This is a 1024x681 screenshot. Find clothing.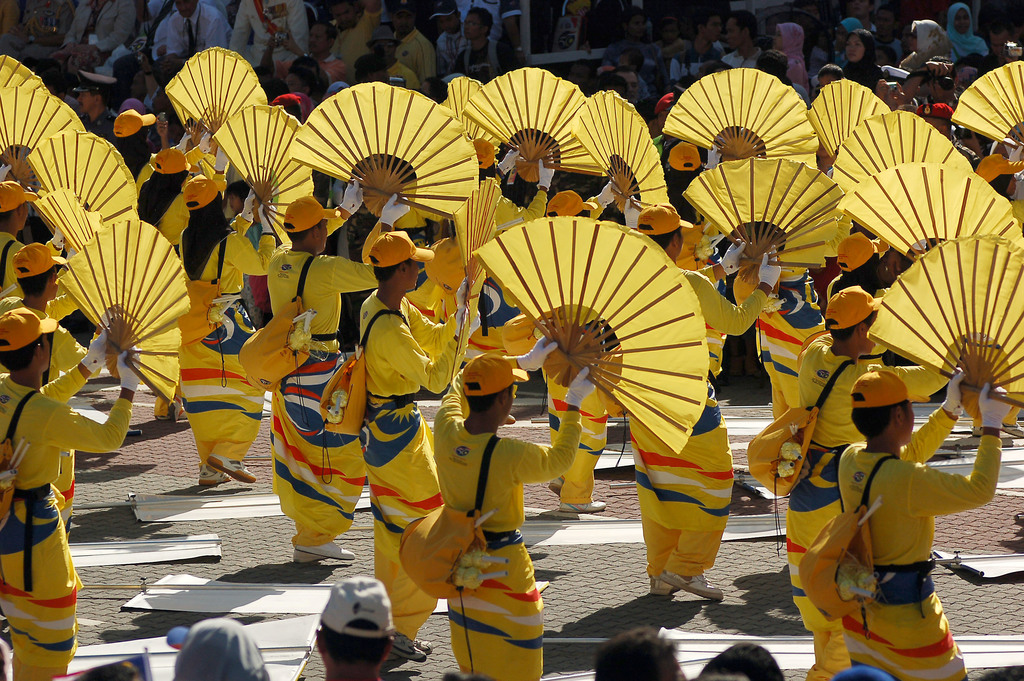
Bounding box: <bbox>166, 3, 237, 63</bbox>.
